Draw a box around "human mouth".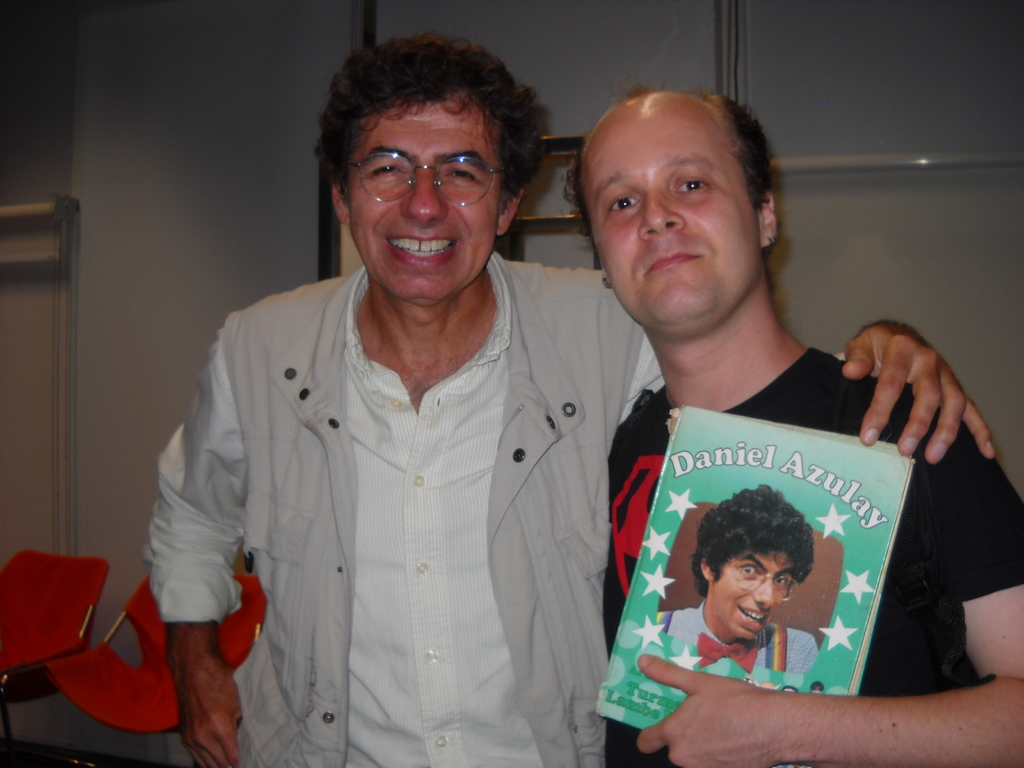
select_region(382, 234, 460, 269).
